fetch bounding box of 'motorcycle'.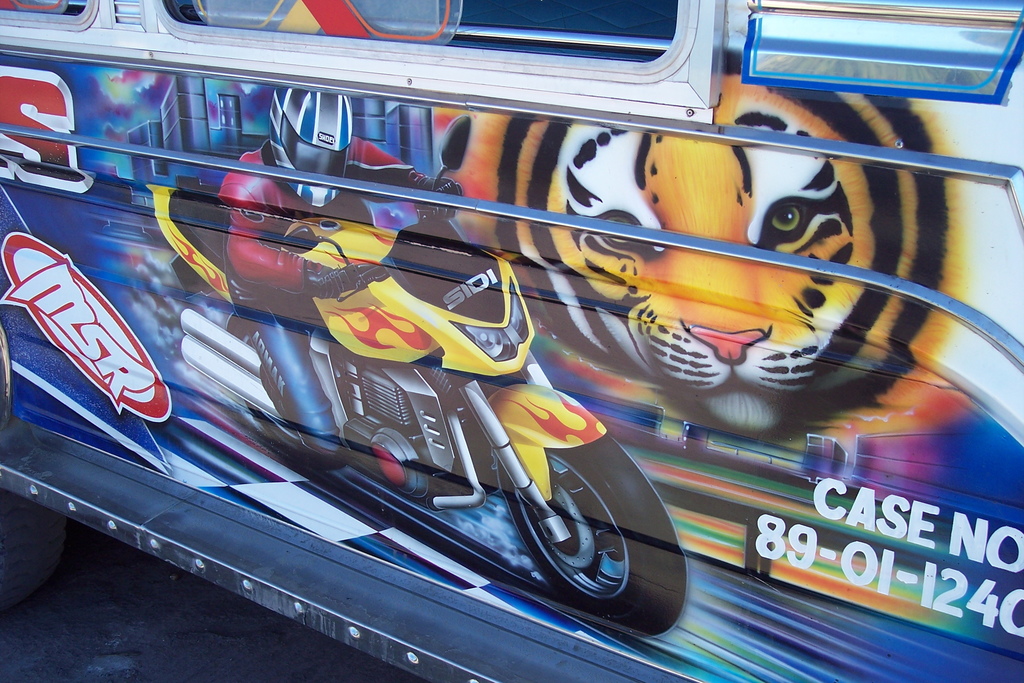
Bbox: l=145, t=167, r=668, b=593.
